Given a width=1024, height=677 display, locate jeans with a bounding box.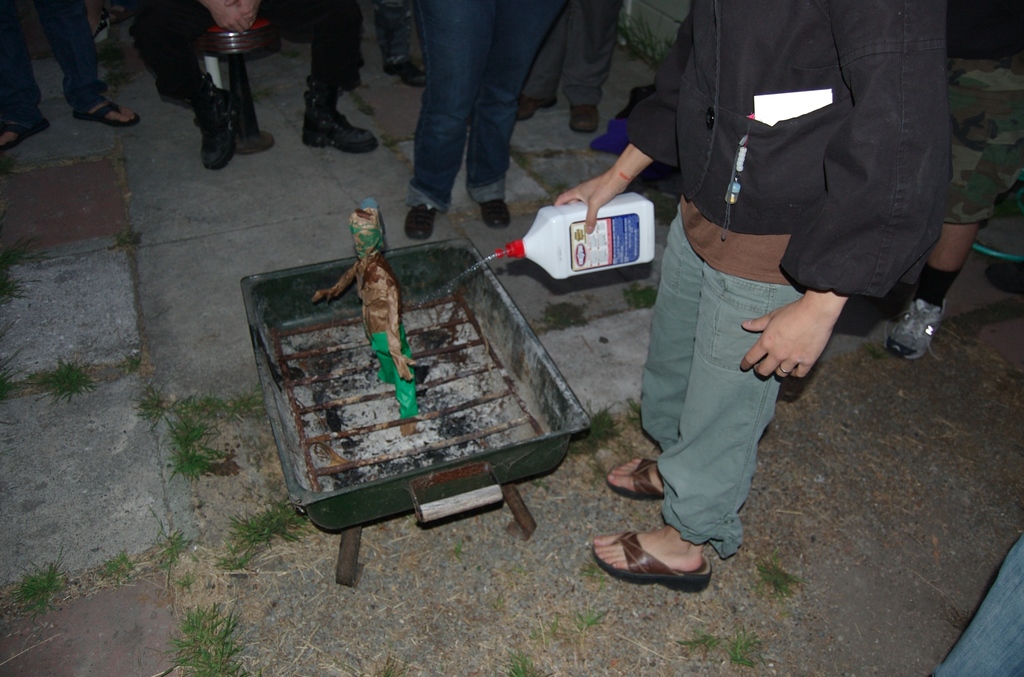
Located: left=6, top=1, right=113, bottom=123.
